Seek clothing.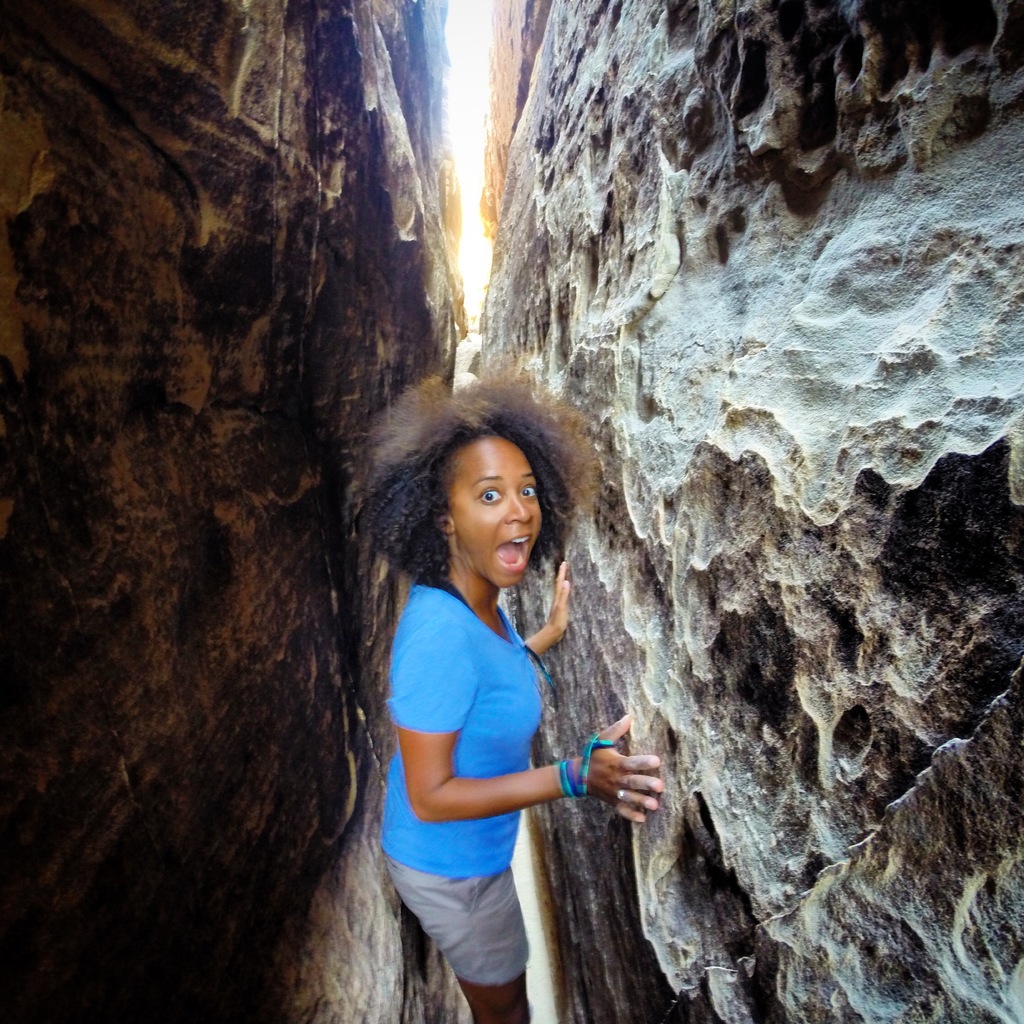
crop(383, 528, 627, 969).
